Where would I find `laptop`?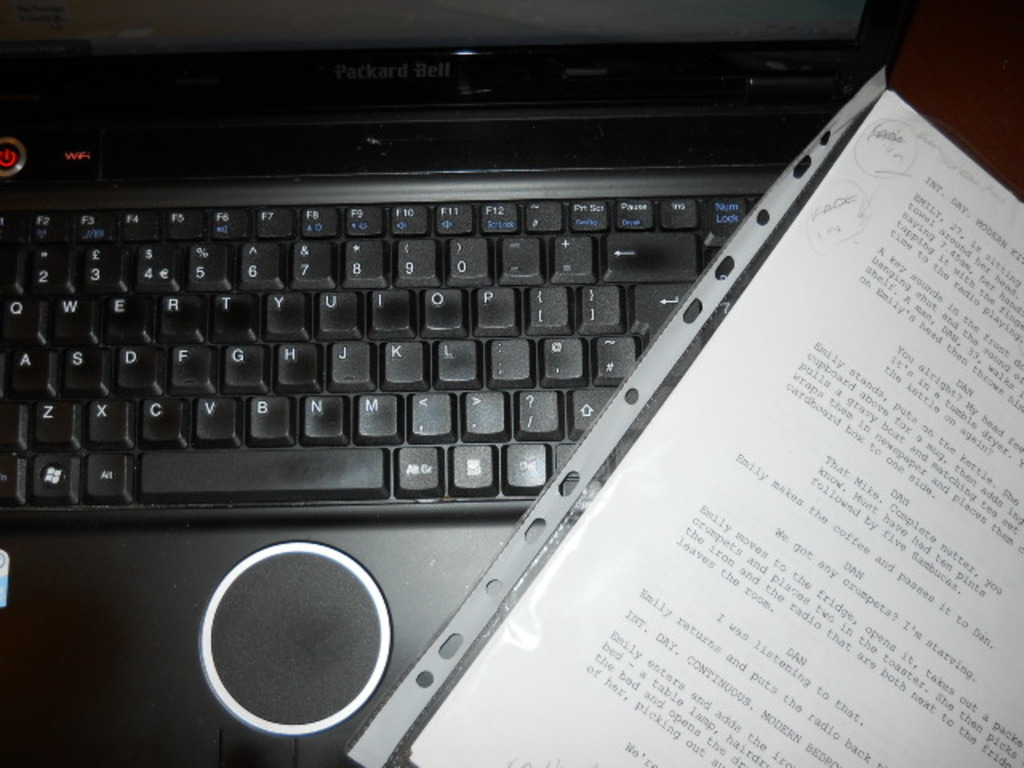
At box=[0, 0, 926, 766].
